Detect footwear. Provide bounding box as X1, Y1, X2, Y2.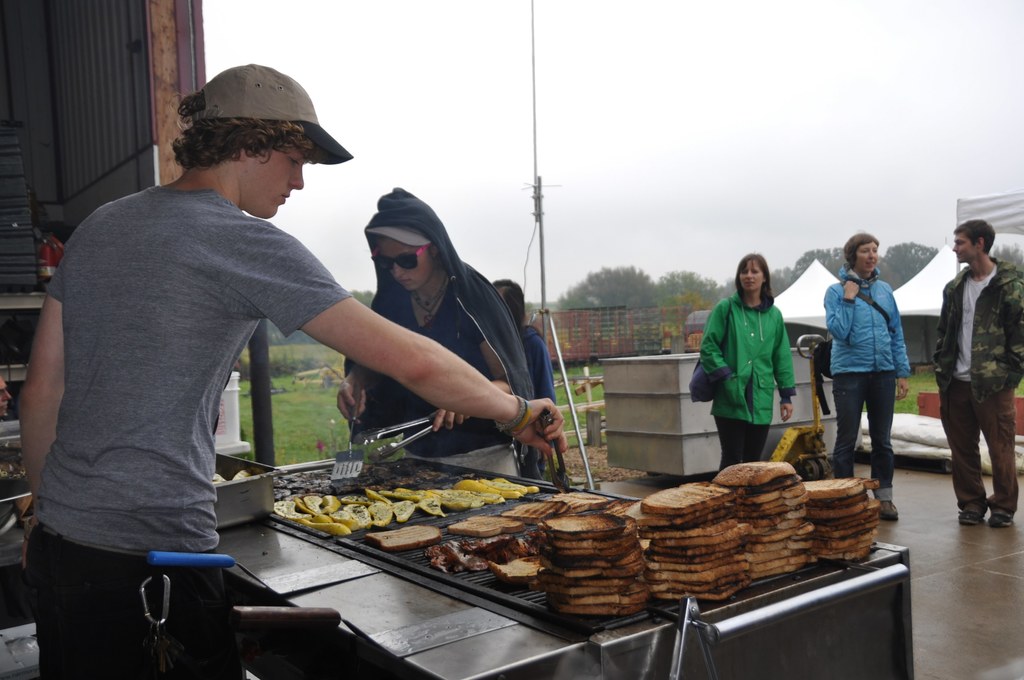
987, 513, 1013, 528.
